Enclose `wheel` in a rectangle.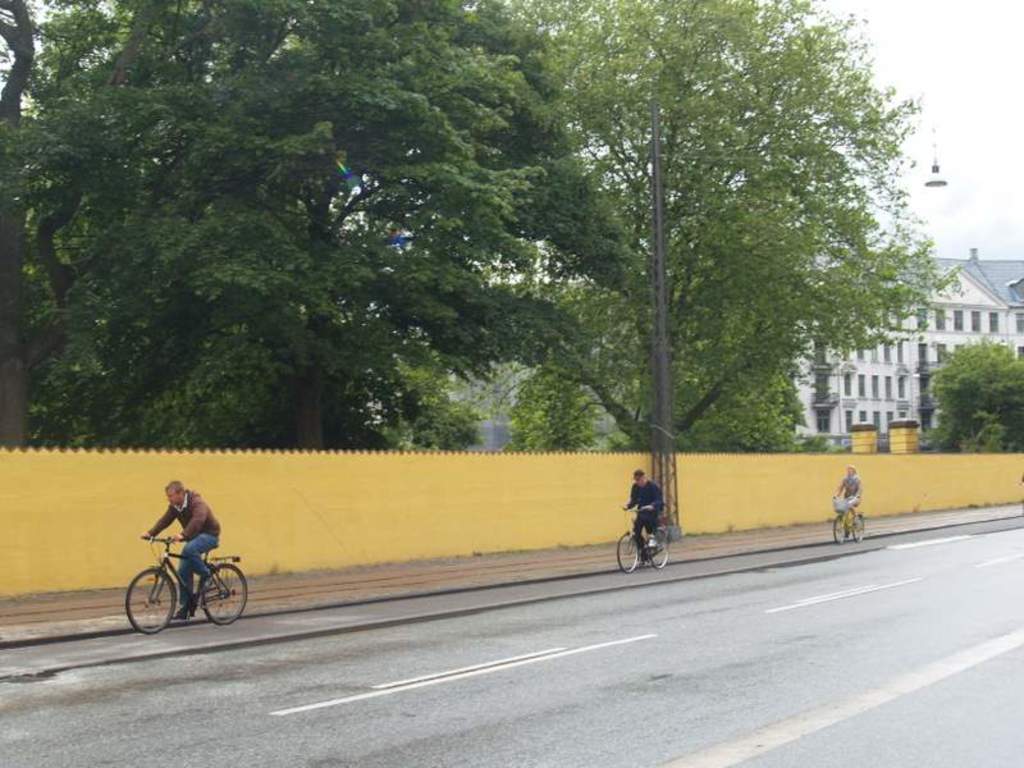
bbox=(831, 515, 847, 543).
